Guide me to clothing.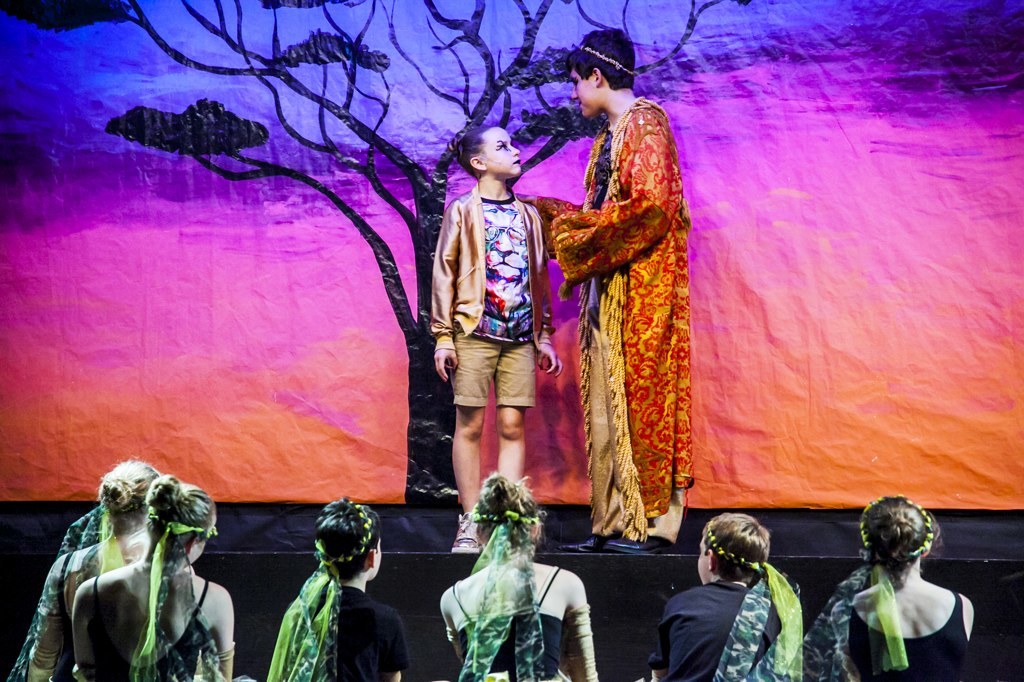
Guidance: x1=428, y1=181, x2=542, y2=432.
